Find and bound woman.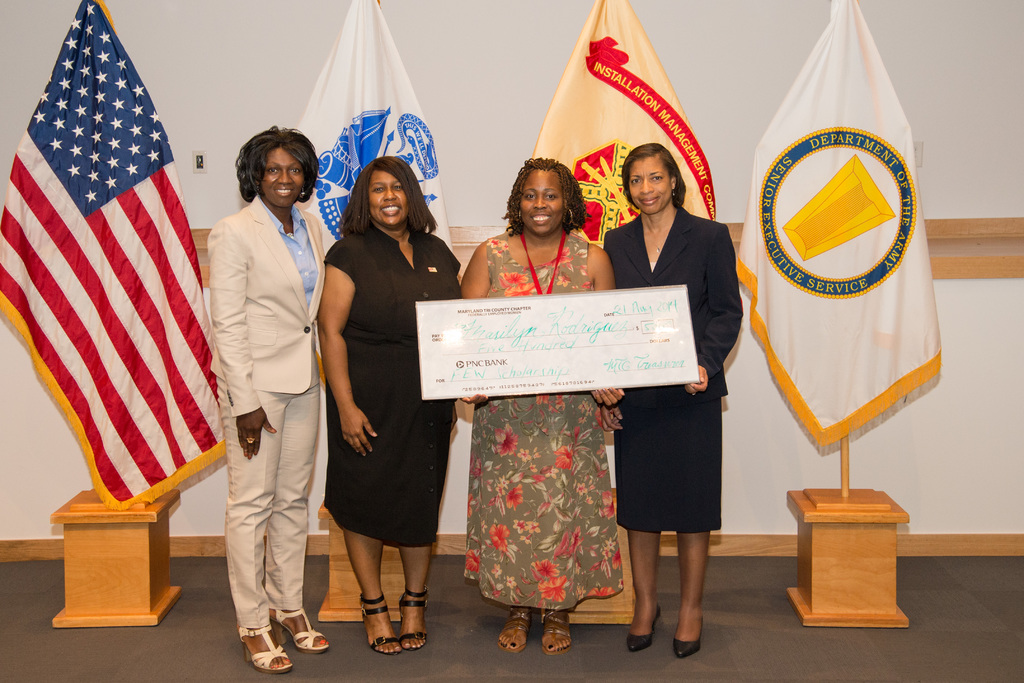
Bound: bbox(312, 155, 468, 657).
